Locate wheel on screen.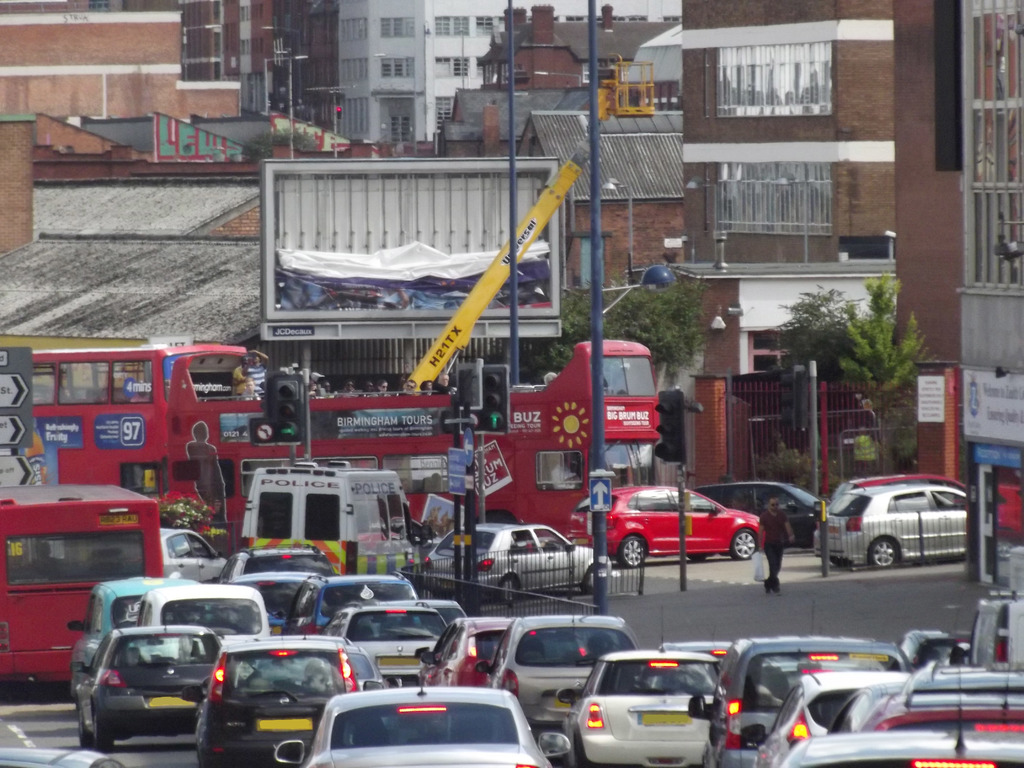
On screen at x1=578 y1=567 x2=599 y2=598.
